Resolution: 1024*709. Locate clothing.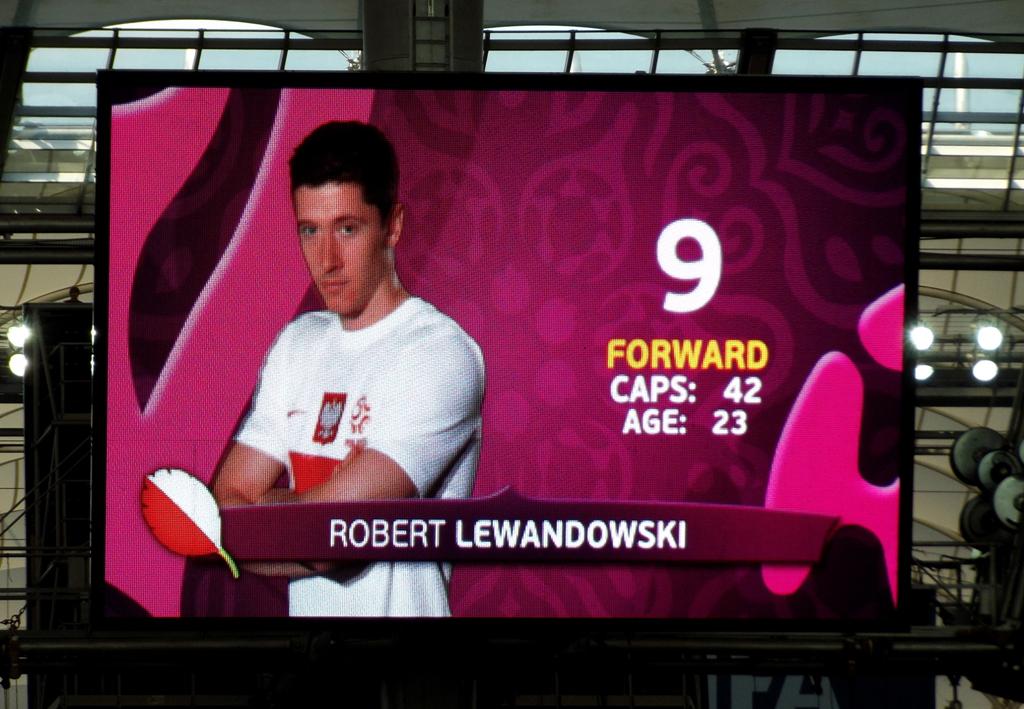
bbox=[233, 296, 484, 620].
